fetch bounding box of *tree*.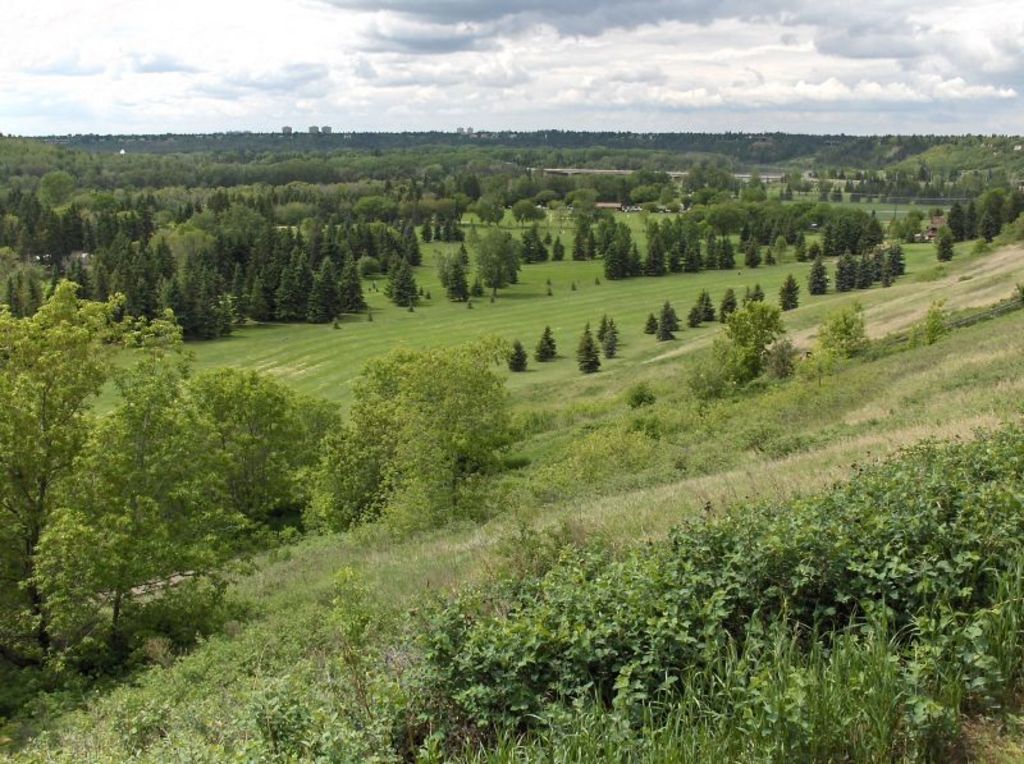
Bbox: Rect(602, 250, 627, 278).
